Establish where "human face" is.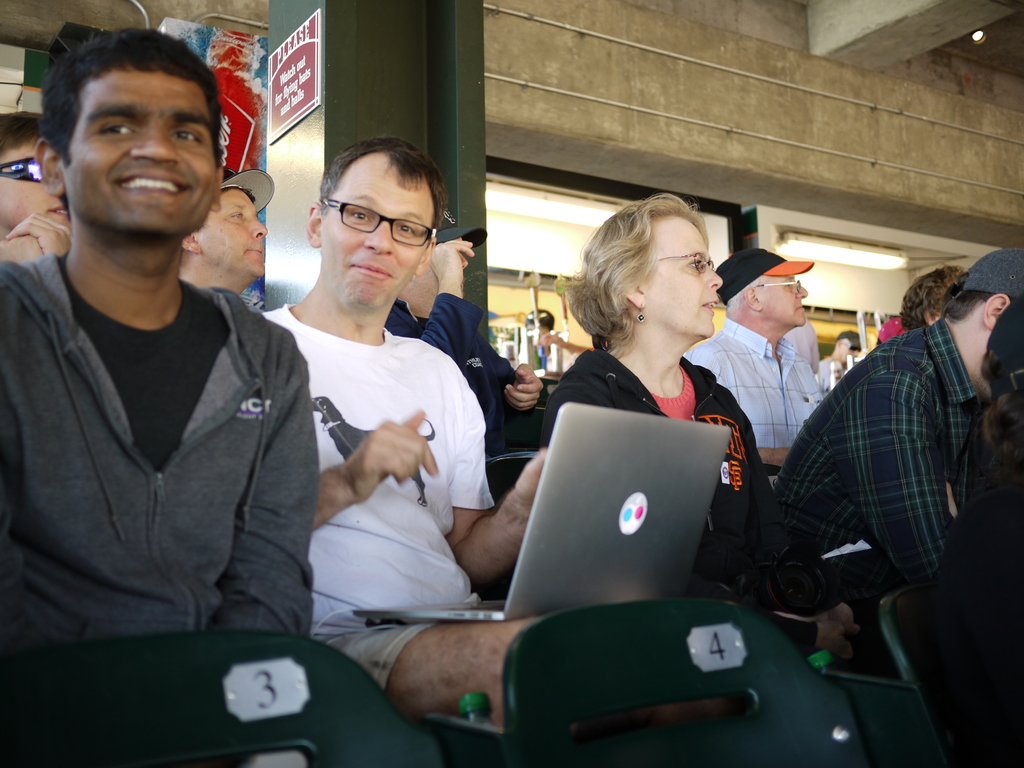
Established at bbox=[761, 269, 810, 326].
